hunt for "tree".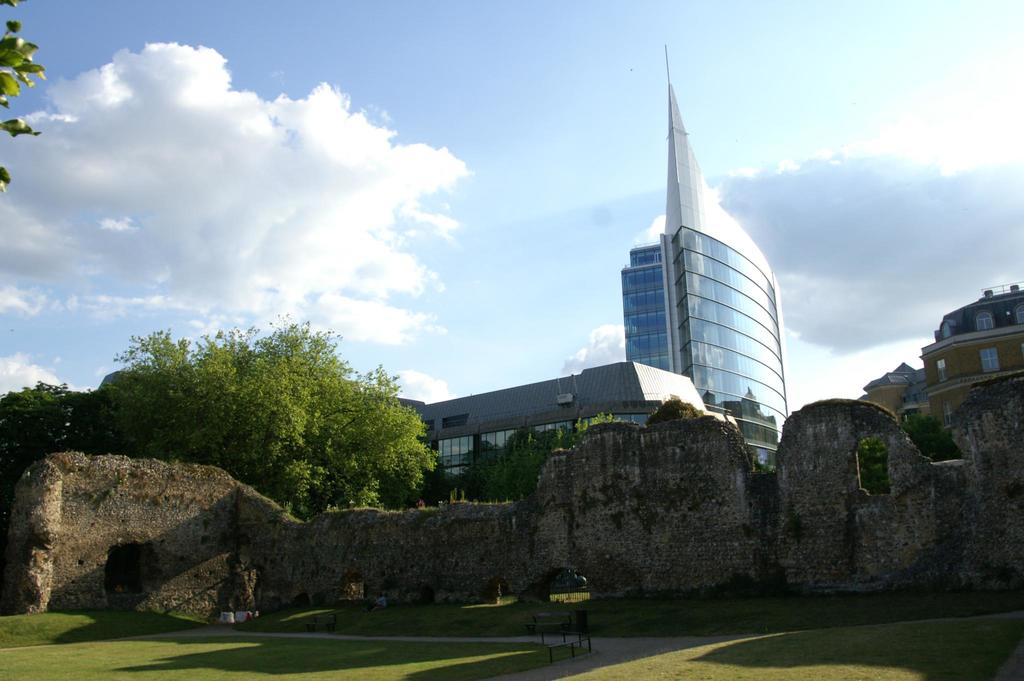
Hunted down at {"x1": 0, "y1": 0, "x2": 47, "y2": 195}.
